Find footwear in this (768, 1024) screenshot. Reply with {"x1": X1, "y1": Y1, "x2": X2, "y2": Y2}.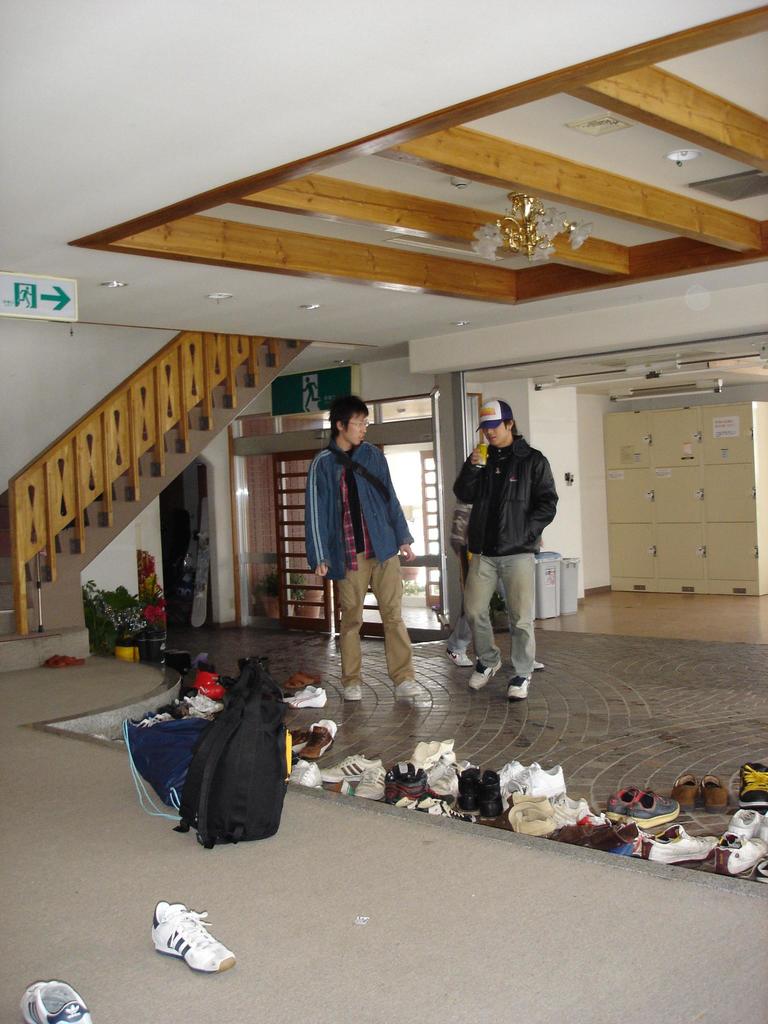
{"x1": 405, "y1": 737, "x2": 451, "y2": 773}.
